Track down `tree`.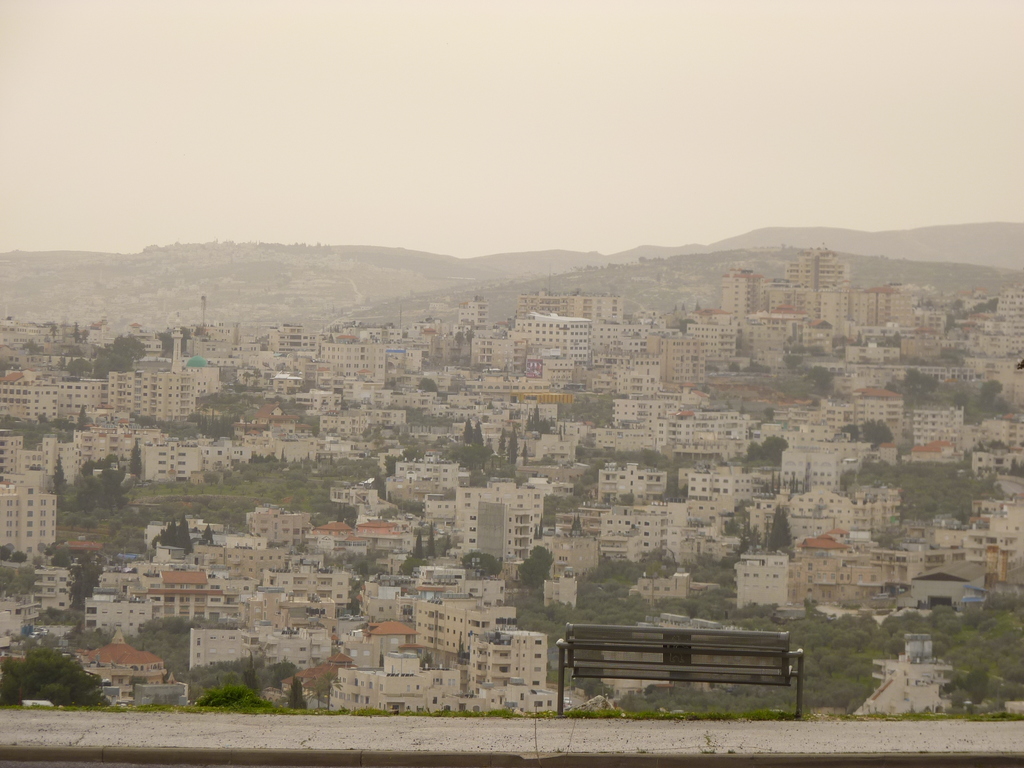
Tracked to Rect(33, 628, 58, 651).
